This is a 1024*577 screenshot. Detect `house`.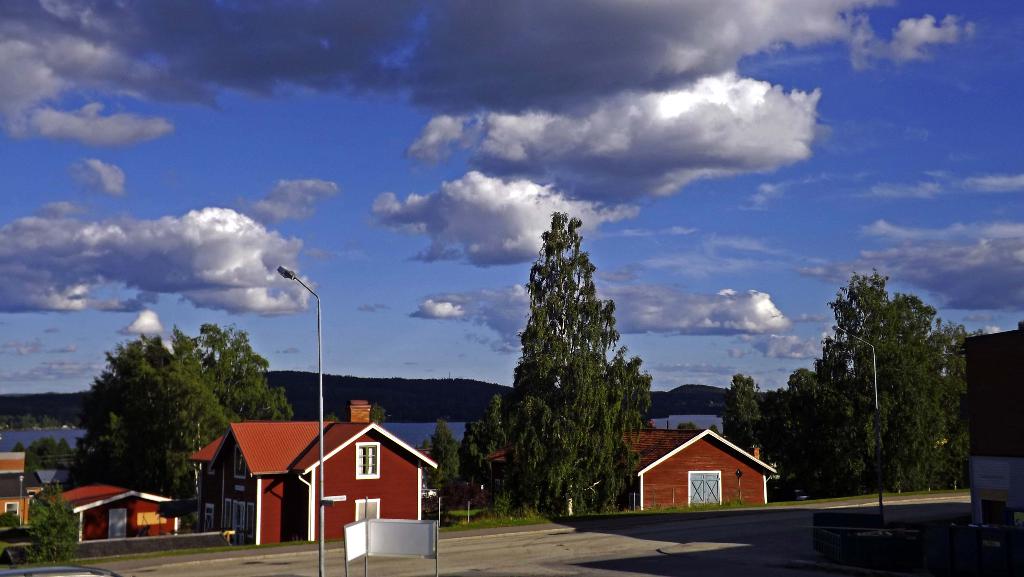
185 396 444 549.
